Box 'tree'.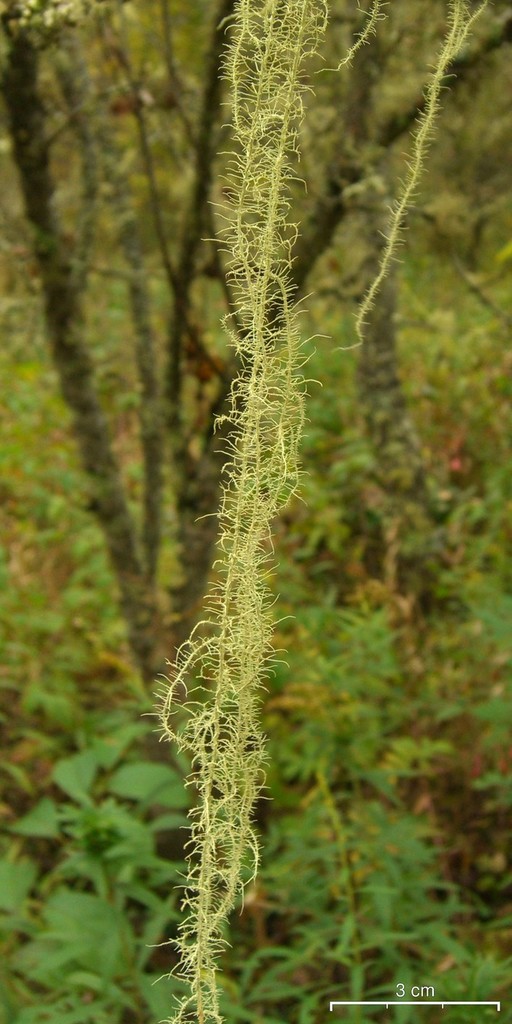
left=0, top=0, right=511, bottom=1023.
